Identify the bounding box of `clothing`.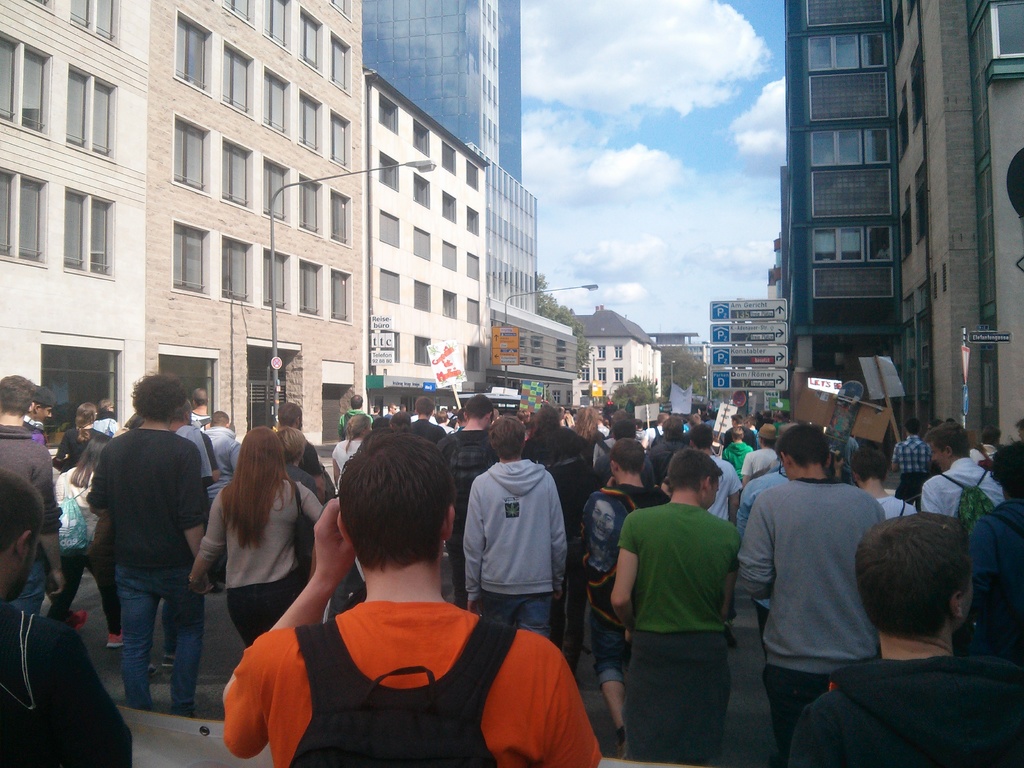
(left=203, top=477, right=322, bottom=644).
